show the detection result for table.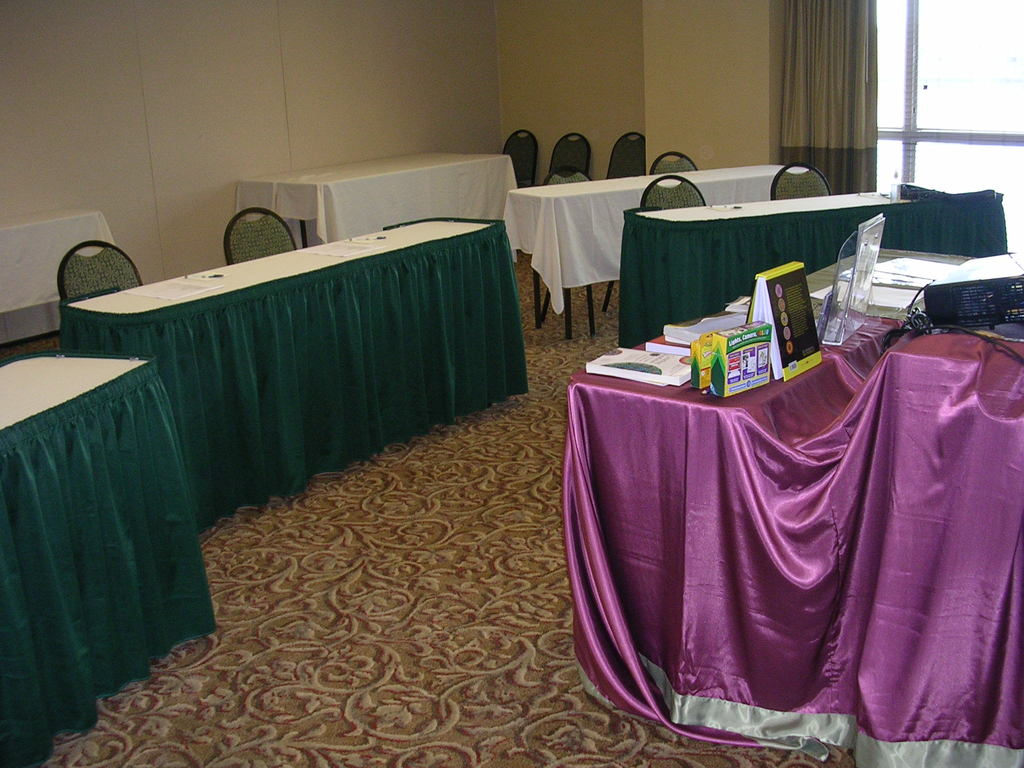
bbox=[60, 213, 518, 500].
